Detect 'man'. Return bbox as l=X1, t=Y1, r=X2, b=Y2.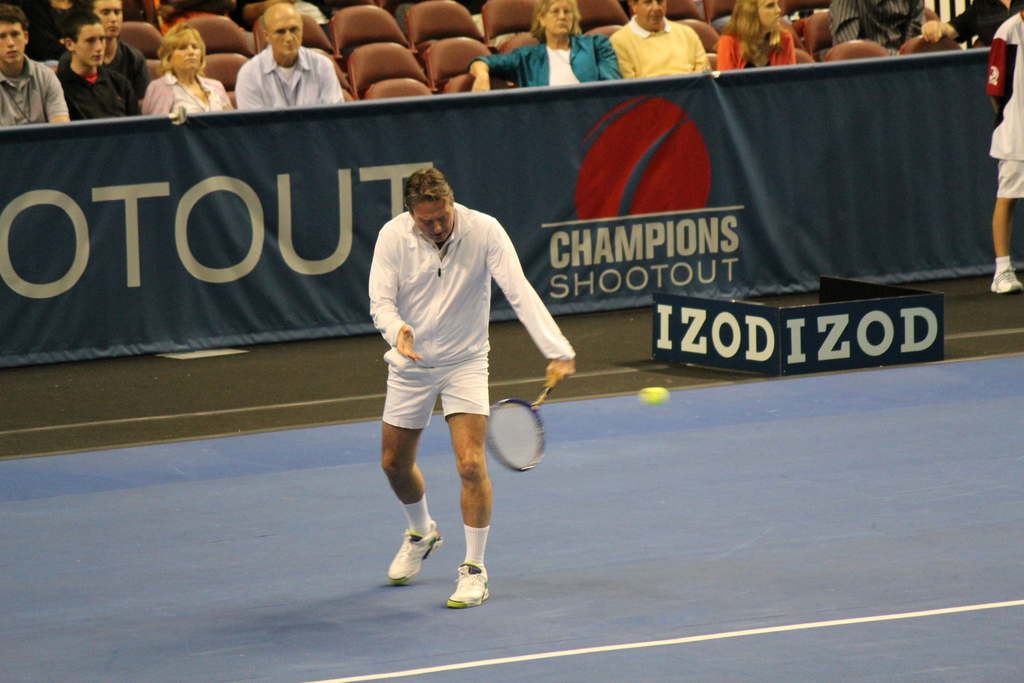
l=0, t=0, r=72, b=127.
